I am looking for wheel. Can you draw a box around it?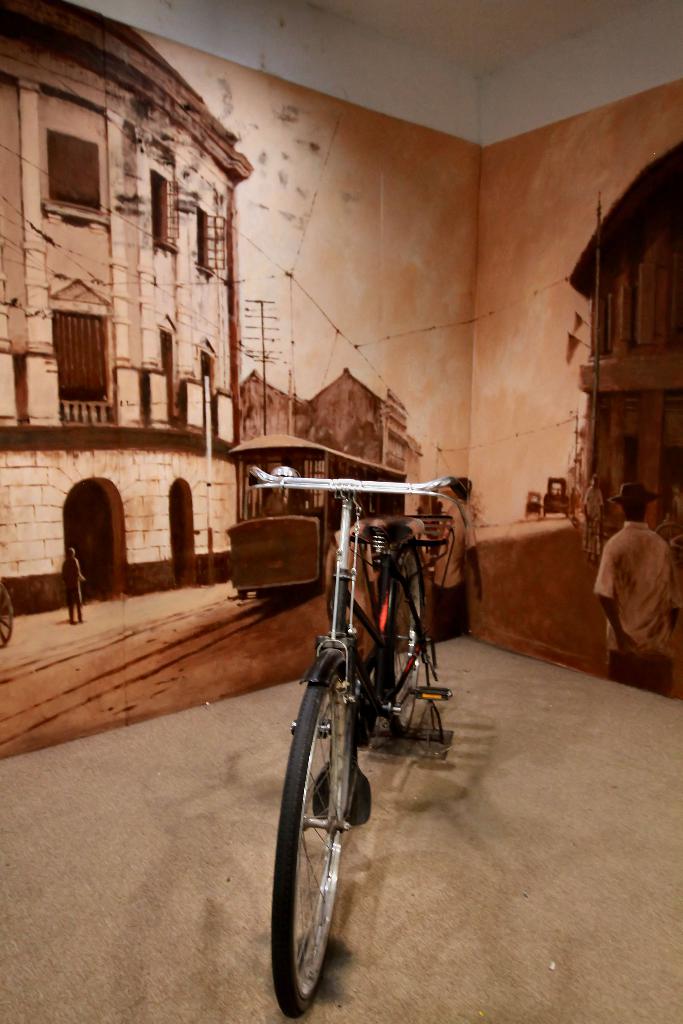
Sure, the bounding box is (287,677,369,1002).
